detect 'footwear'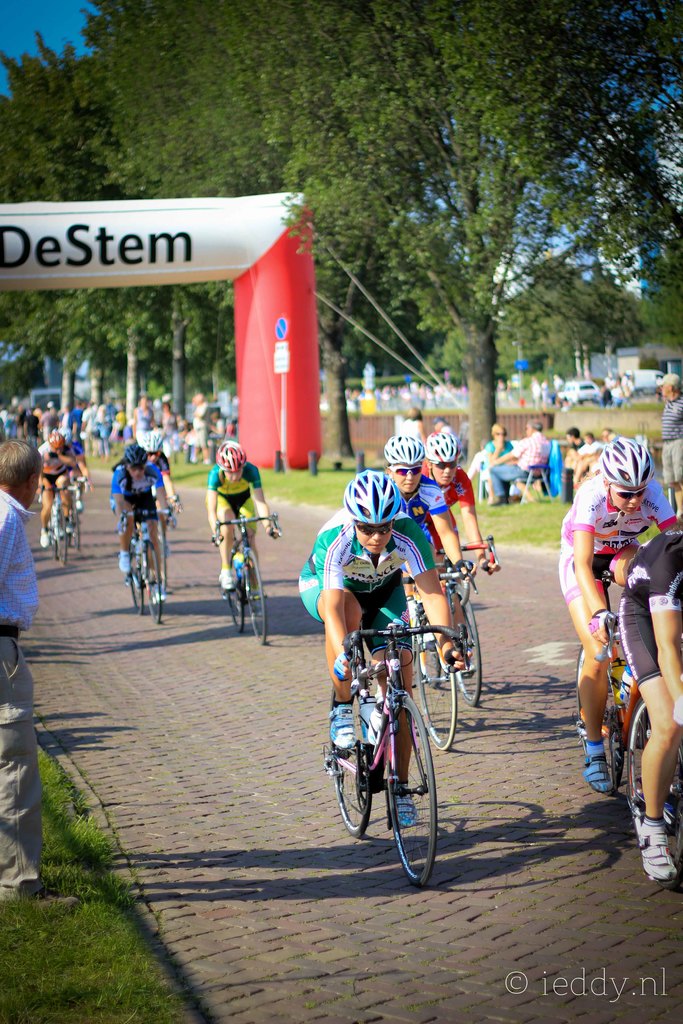
detection(152, 582, 168, 603)
